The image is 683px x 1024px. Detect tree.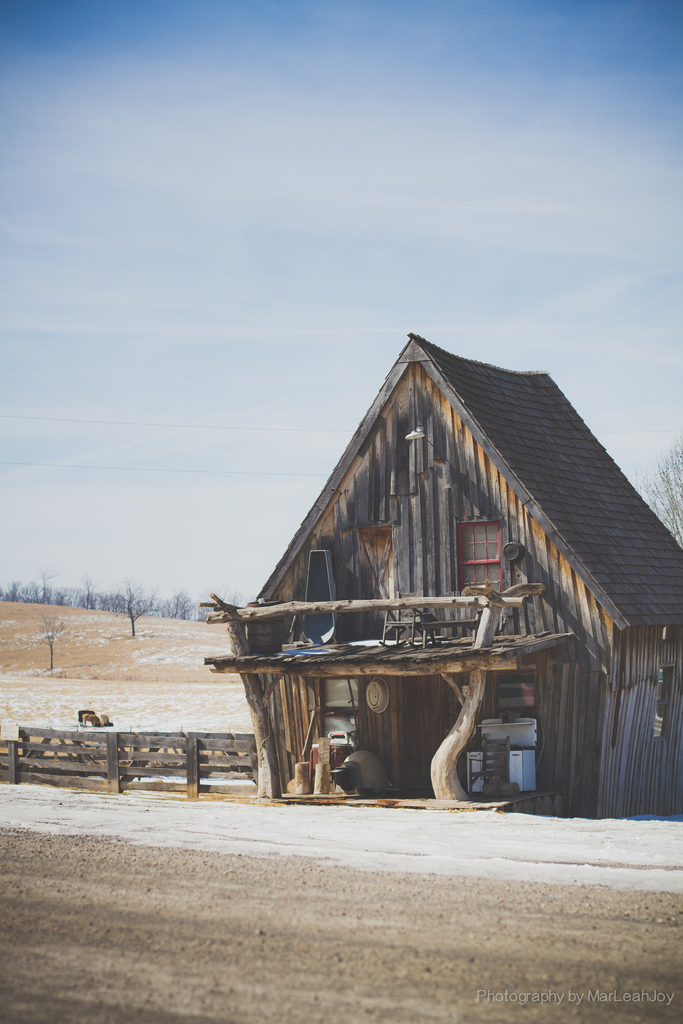
Detection: box=[0, 574, 211, 623].
